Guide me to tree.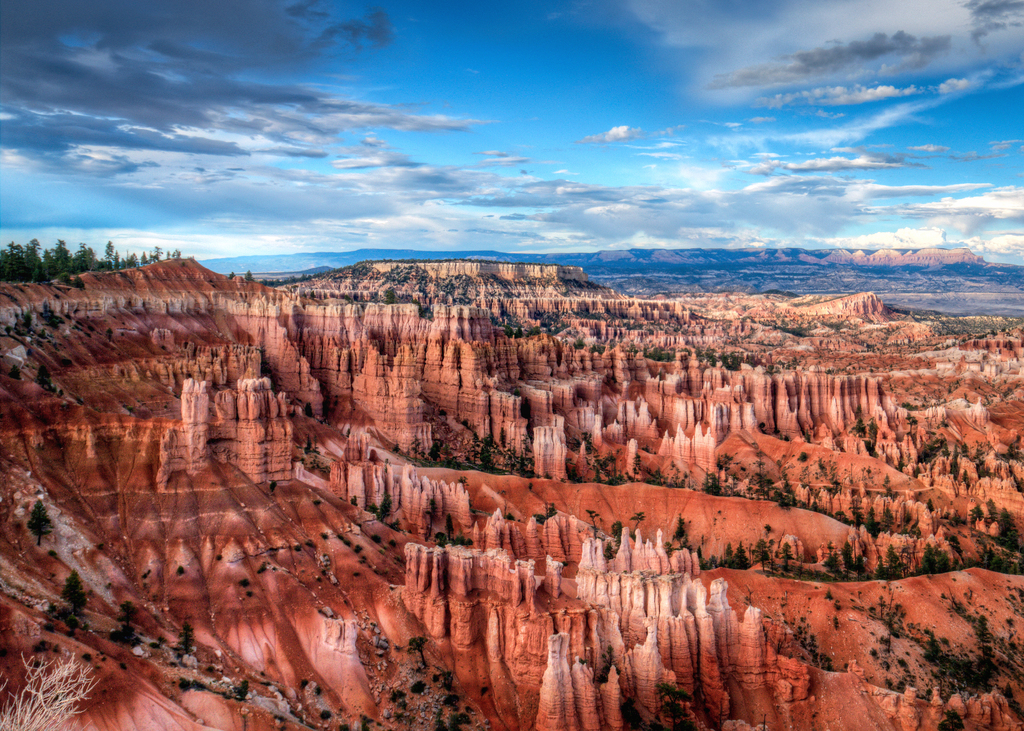
Guidance: 18:236:45:281.
